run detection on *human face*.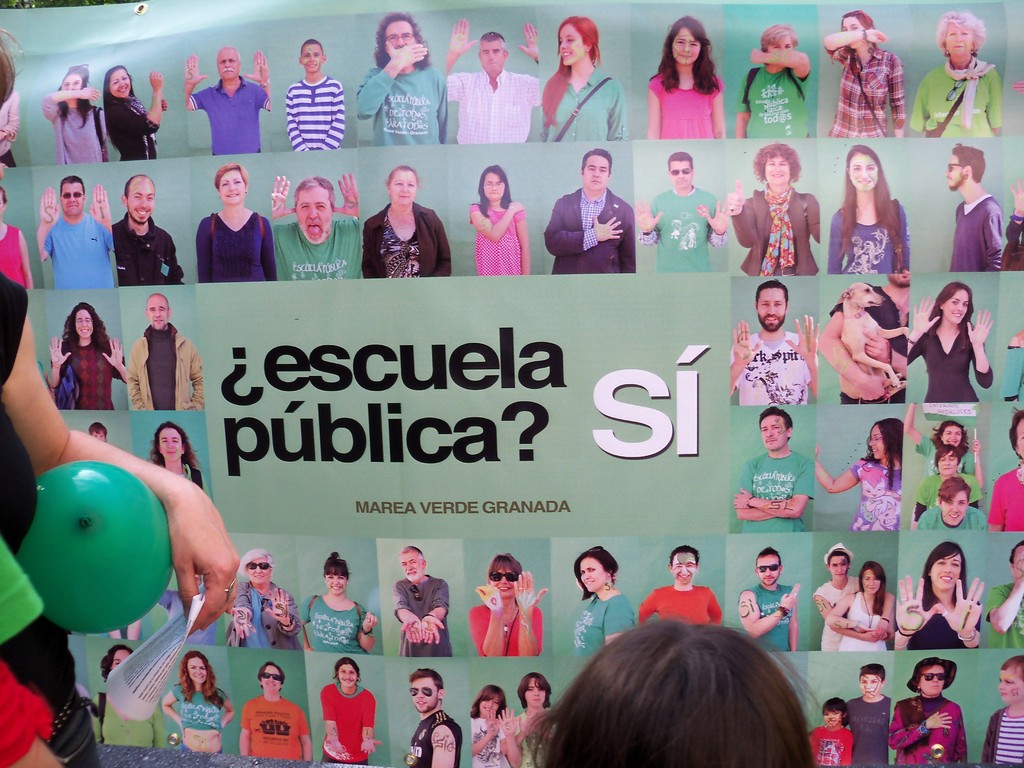
Result: (483,694,500,714).
